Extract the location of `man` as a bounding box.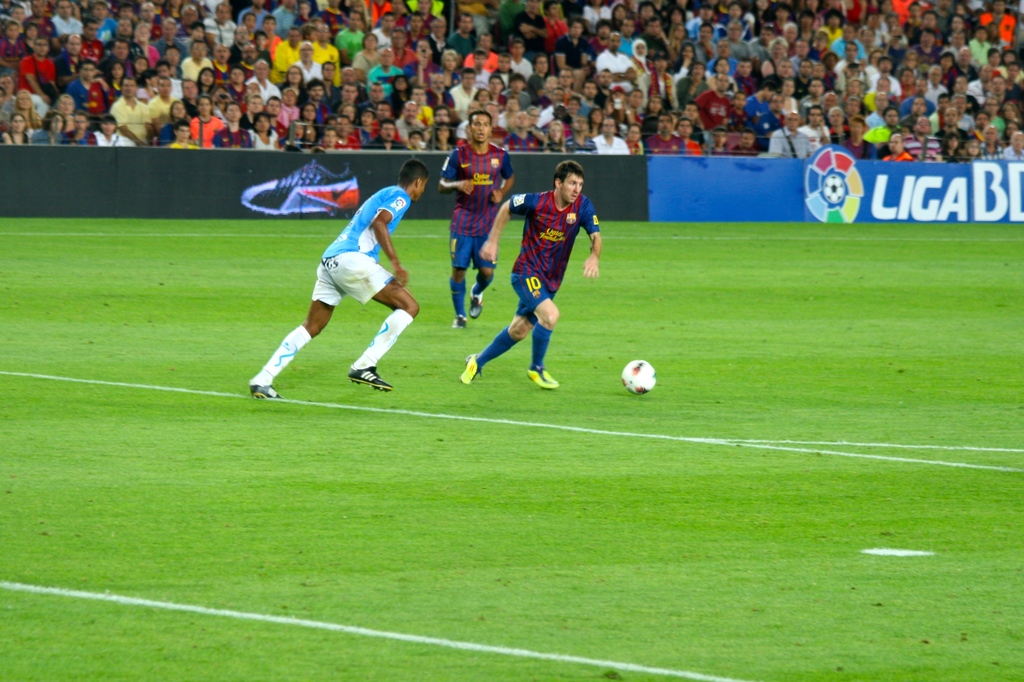
rect(737, 126, 762, 156).
